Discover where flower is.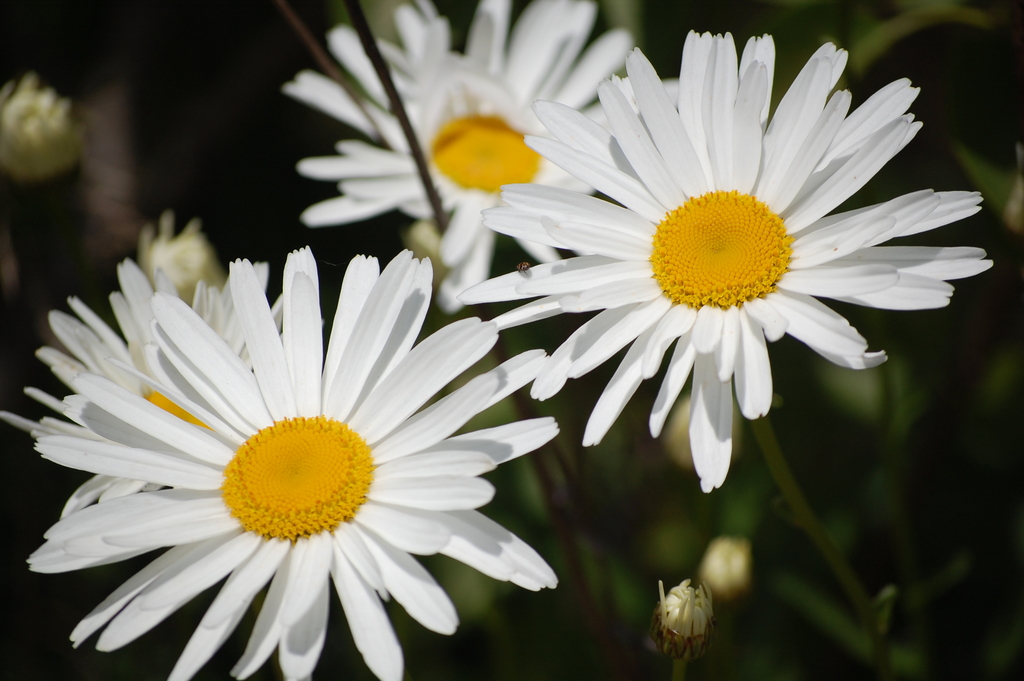
Discovered at BBox(453, 31, 994, 491).
